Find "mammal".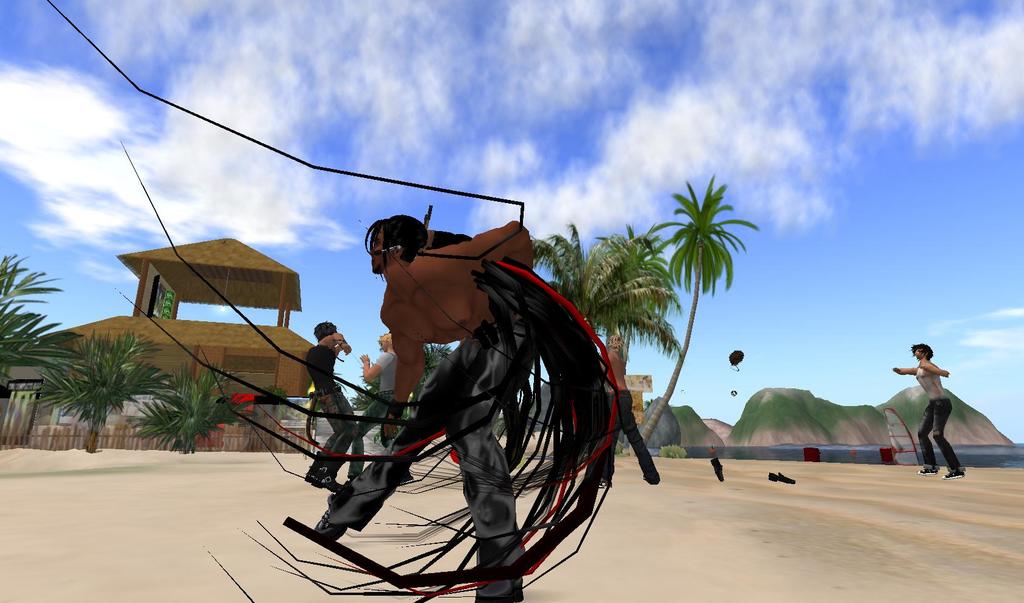
pyautogui.locateOnScreen(349, 329, 408, 481).
